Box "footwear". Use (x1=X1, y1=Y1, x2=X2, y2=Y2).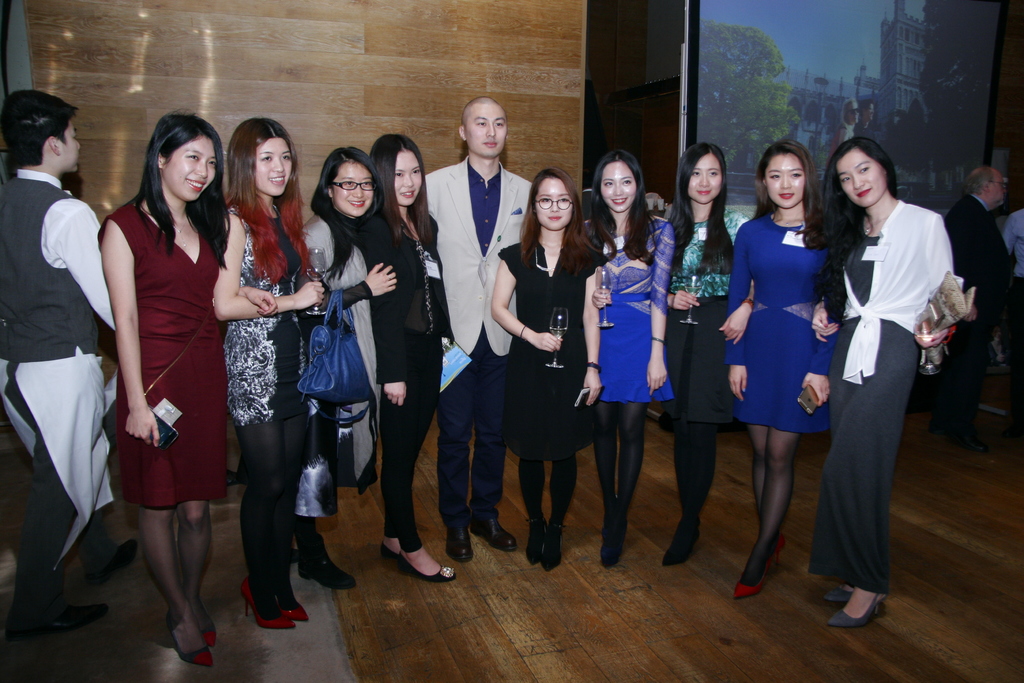
(x1=733, y1=555, x2=772, y2=602).
